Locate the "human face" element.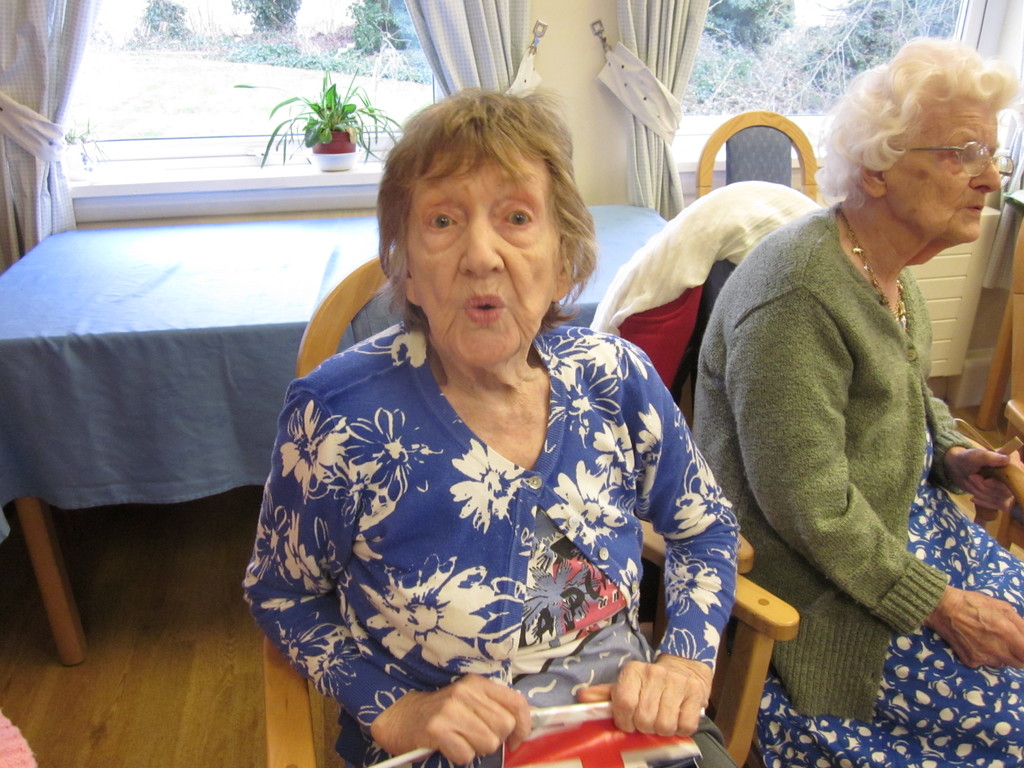
Element bbox: {"left": 884, "top": 92, "right": 997, "bottom": 237}.
